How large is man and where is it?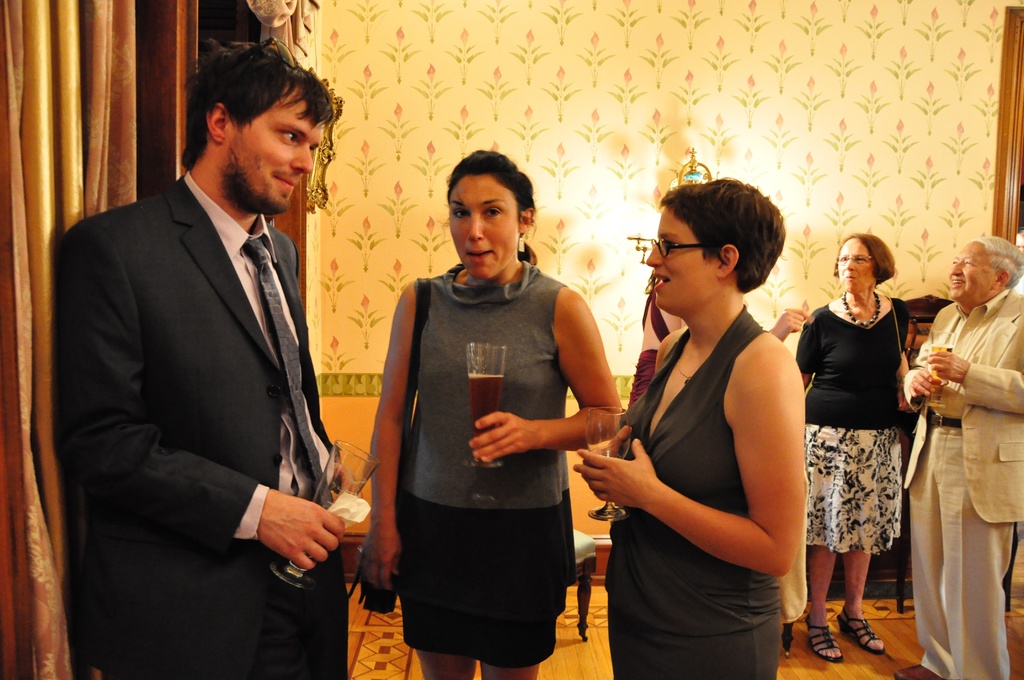
Bounding box: [left=54, top=40, right=364, bottom=668].
